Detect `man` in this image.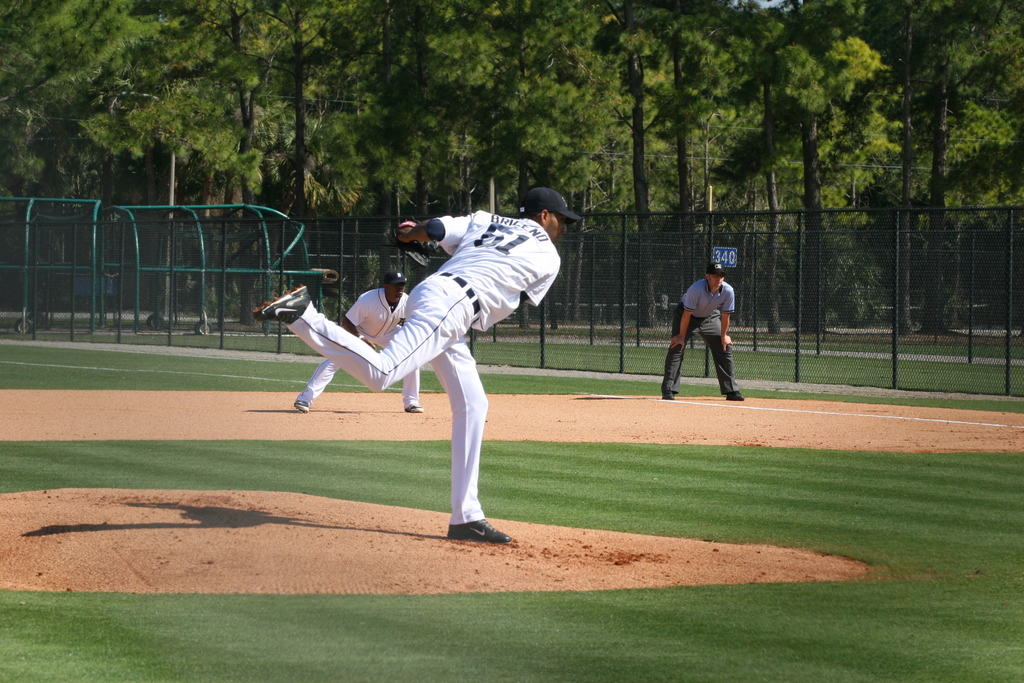
Detection: bbox(660, 263, 746, 399).
